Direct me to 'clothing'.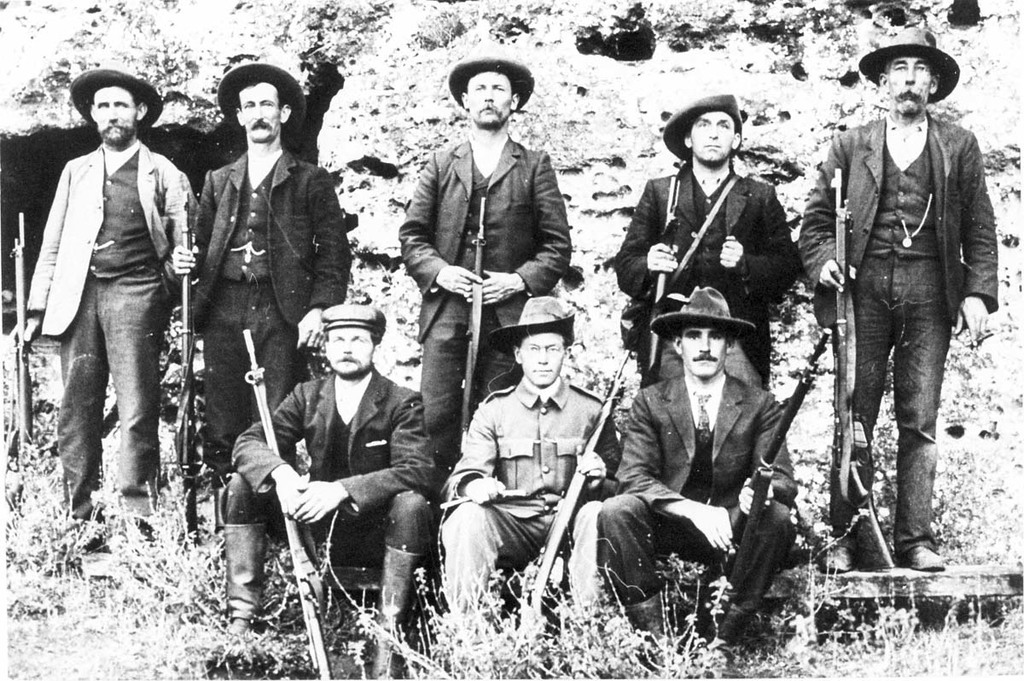
Direction: <box>22,148,195,504</box>.
